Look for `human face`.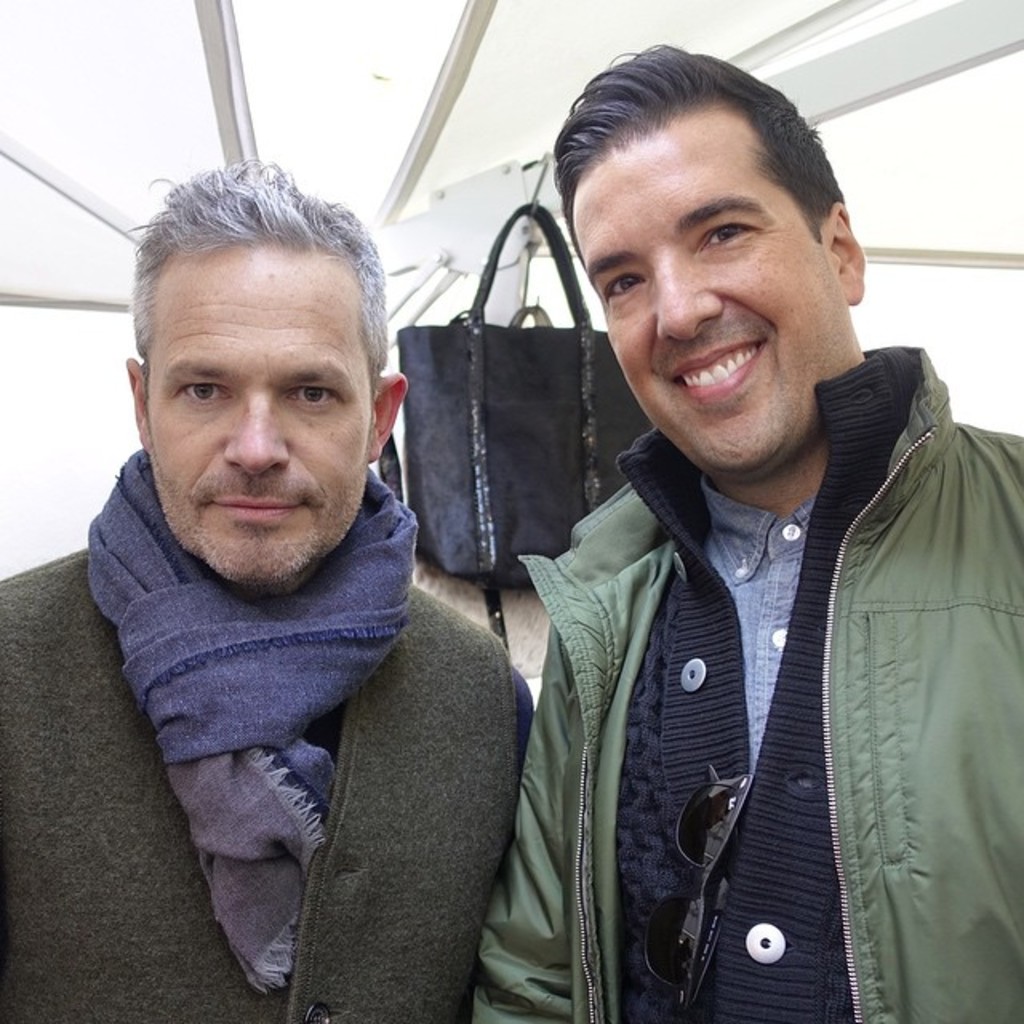
Found: x1=128 y1=210 x2=390 y2=587.
